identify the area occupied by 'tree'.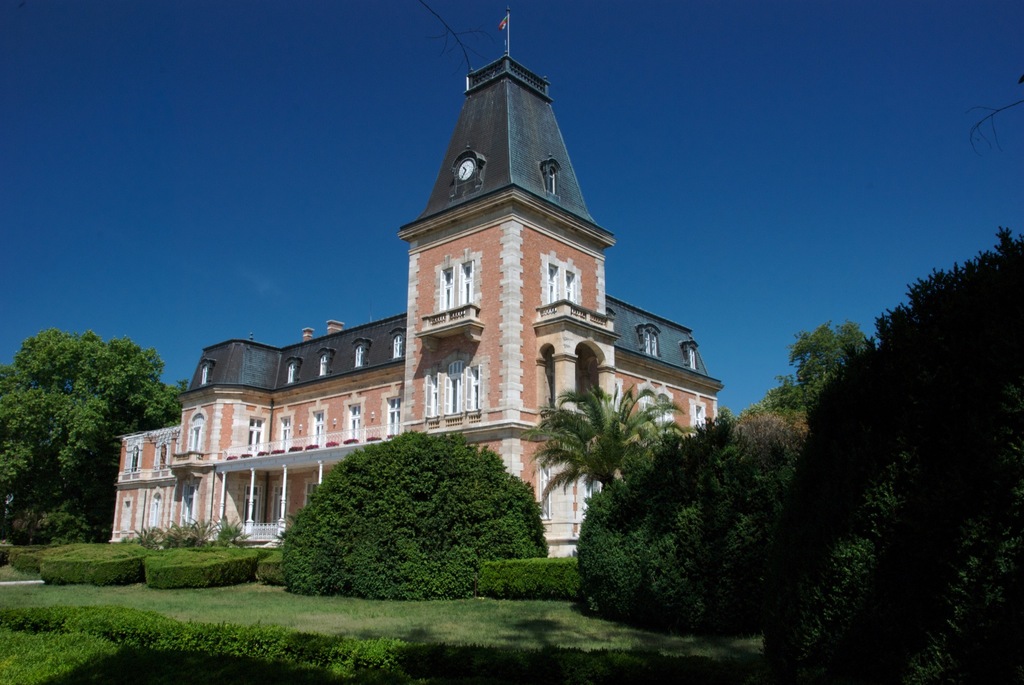
Area: box(0, 327, 191, 545).
